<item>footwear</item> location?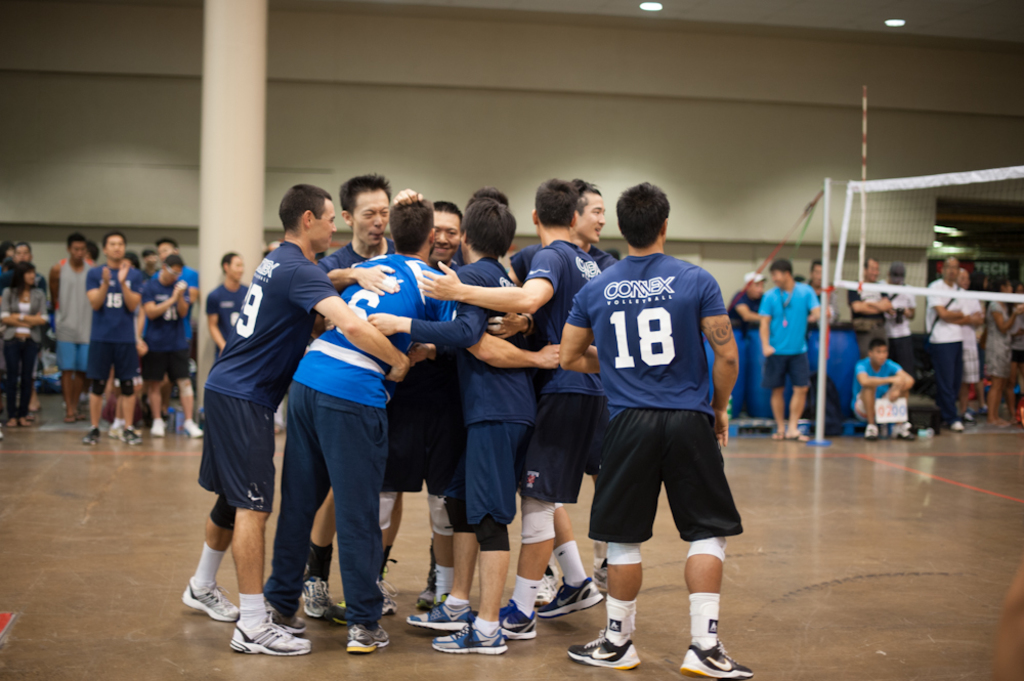
[left=82, top=430, right=102, bottom=444]
